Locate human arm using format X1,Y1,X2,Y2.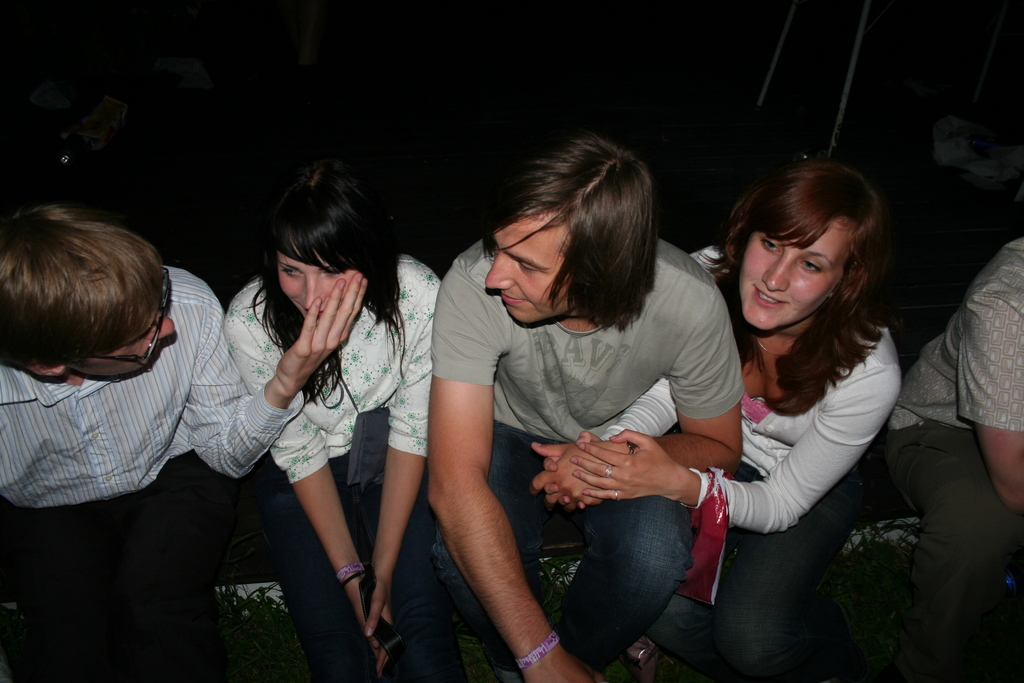
393,333,579,677.
